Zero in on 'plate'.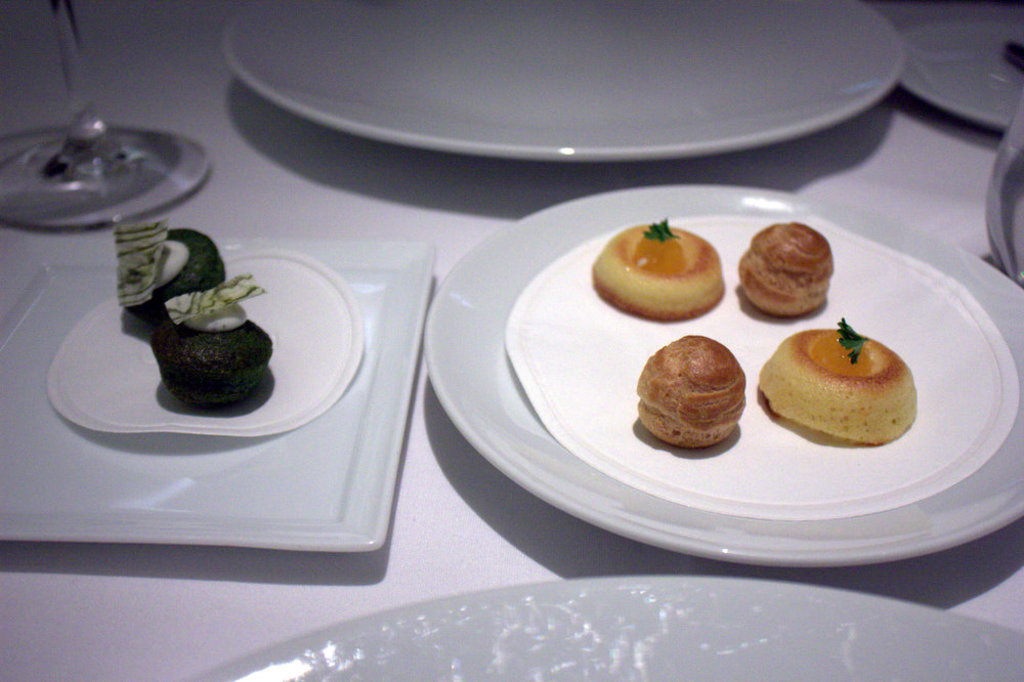
Zeroed in: [left=0, top=236, right=440, bottom=553].
